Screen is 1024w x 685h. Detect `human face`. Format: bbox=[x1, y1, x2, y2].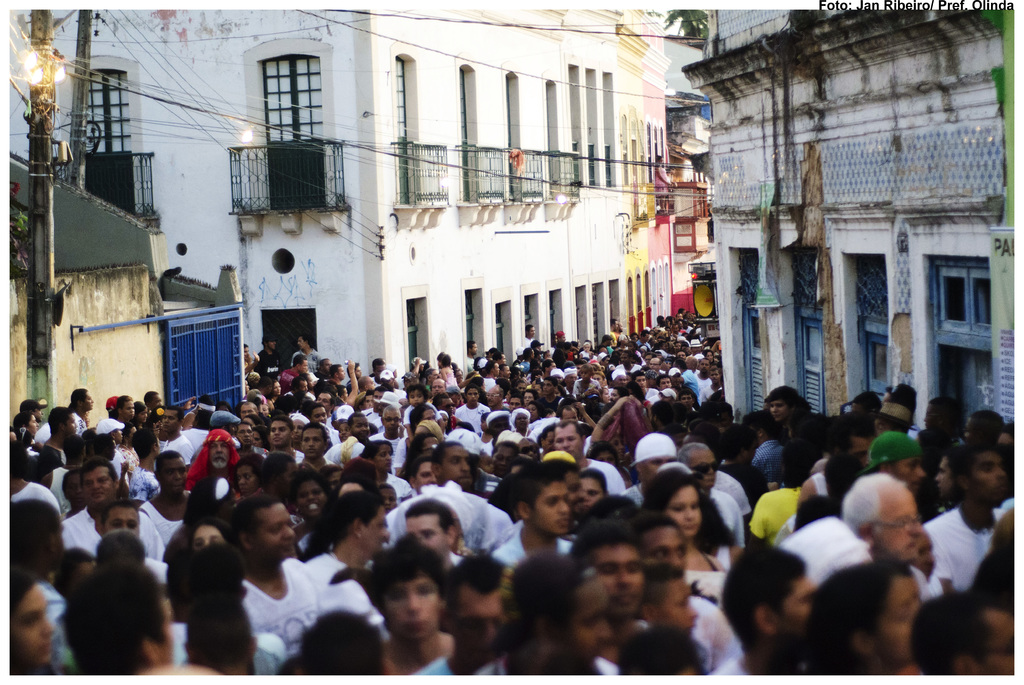
bbox=[431, 380, 443, 390].
